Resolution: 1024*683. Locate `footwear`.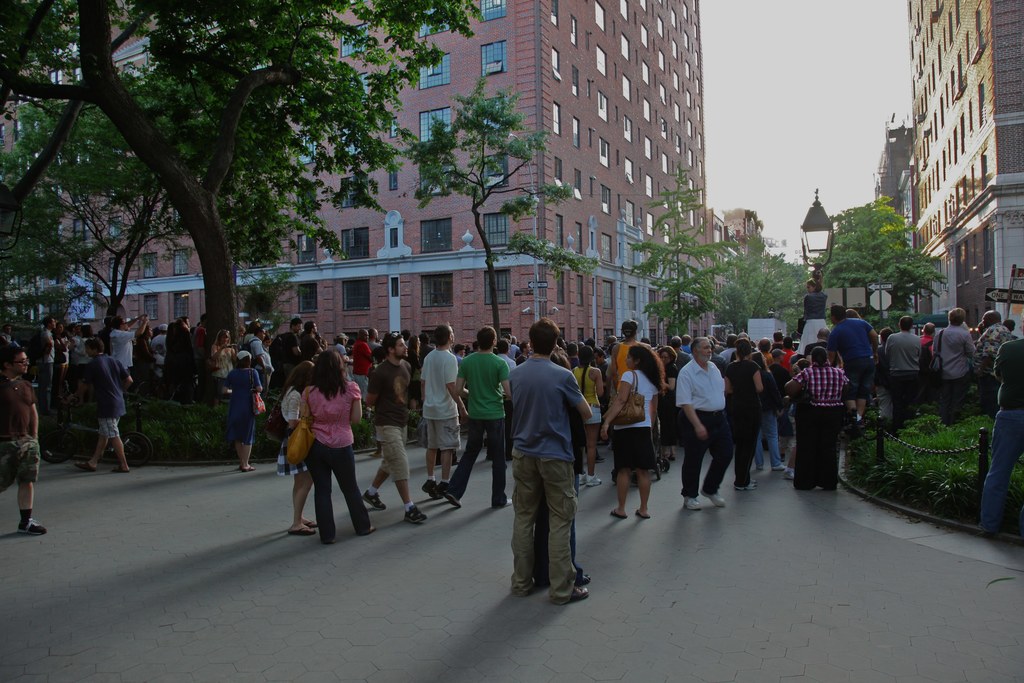
(x1=400, y1=498, x2=422, y2=525).
